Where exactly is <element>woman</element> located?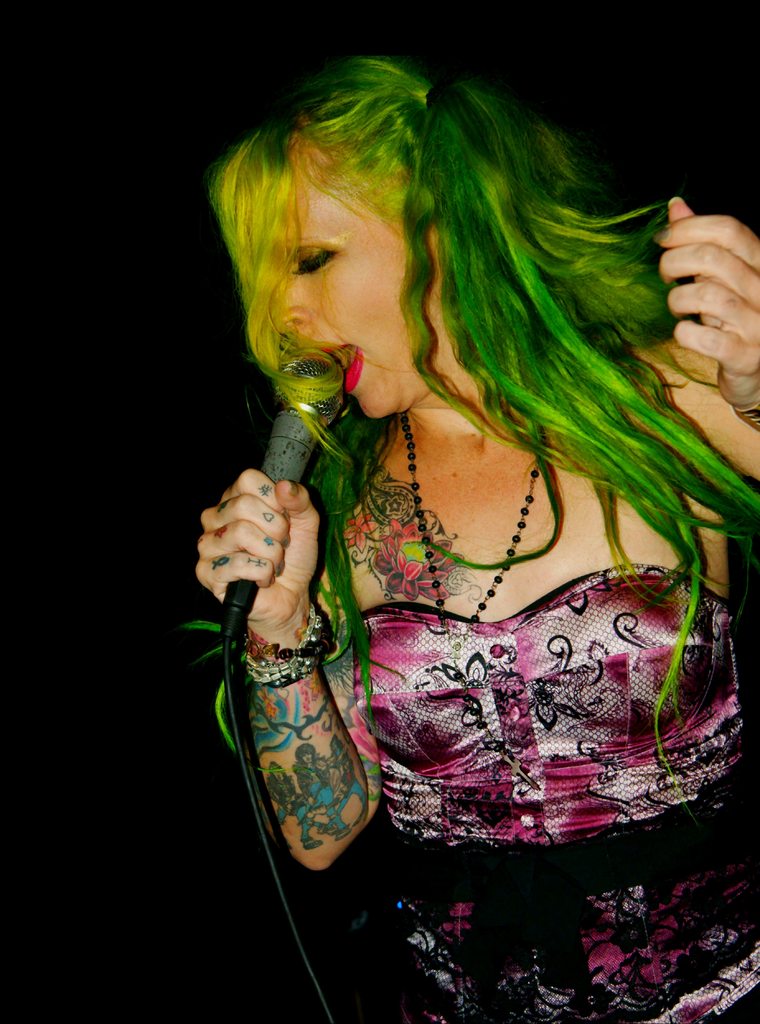
Its bounding box is [left=157, top=66, right=755, bottom=1023].
